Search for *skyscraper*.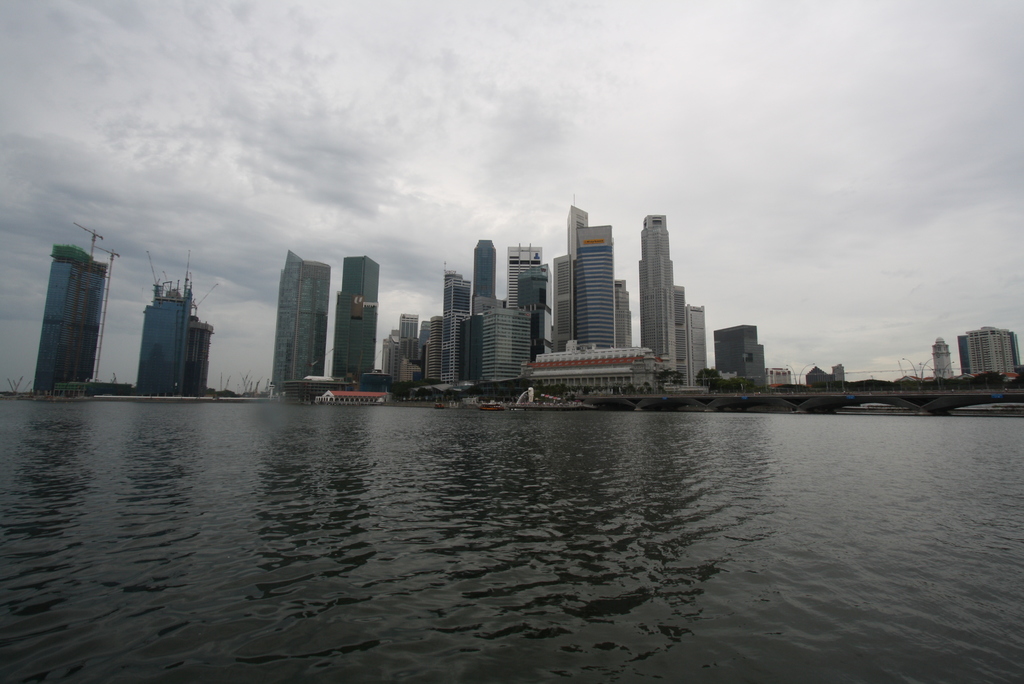
Found at (276,241,327,382).
